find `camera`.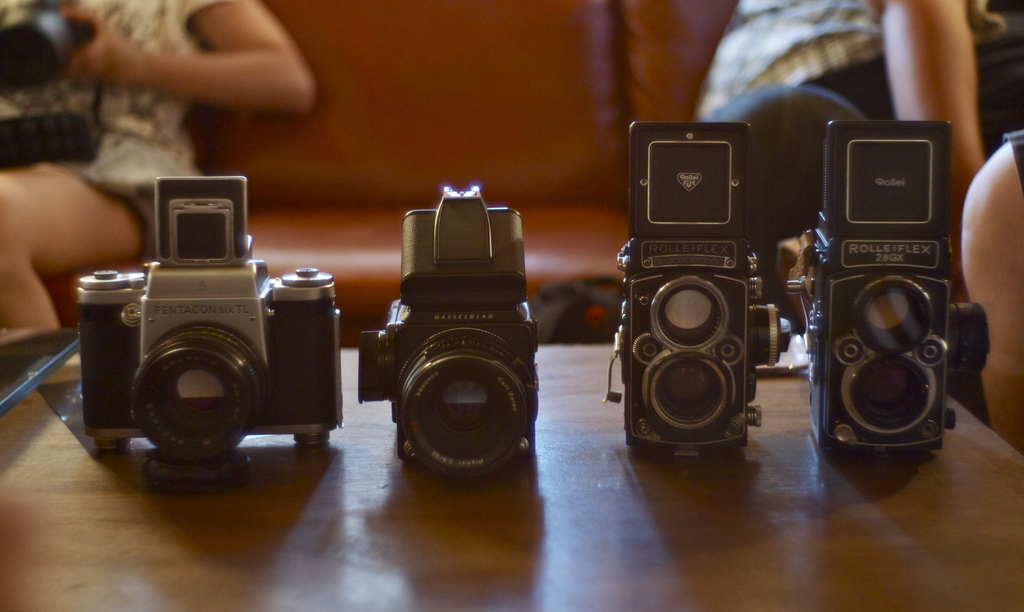
Rect(75, 176, 348, 467).
